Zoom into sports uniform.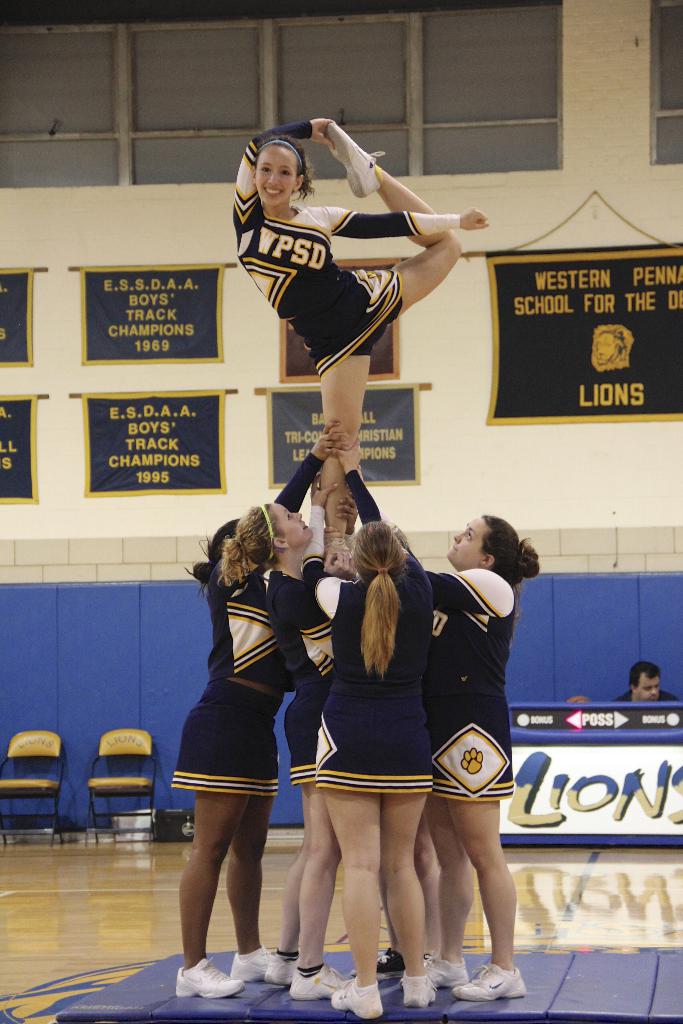
Zoom target: [x1=286, y1=543, x2=441, y2=810].
